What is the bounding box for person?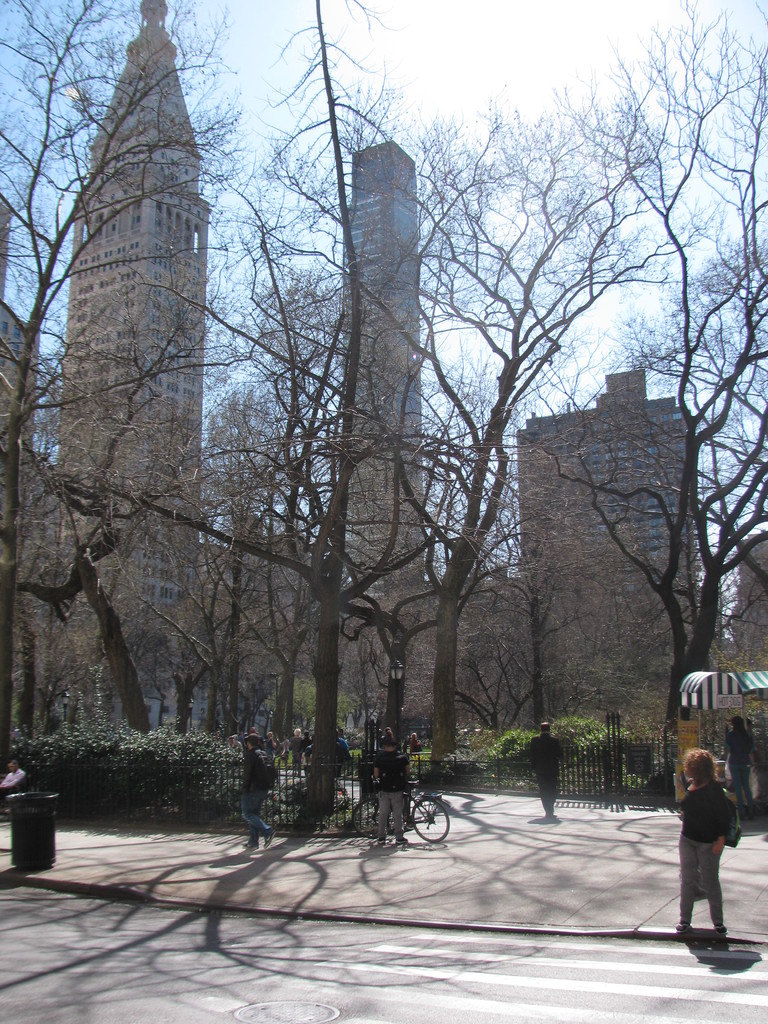
[left=675, top=749, right=755, bottom=945].
